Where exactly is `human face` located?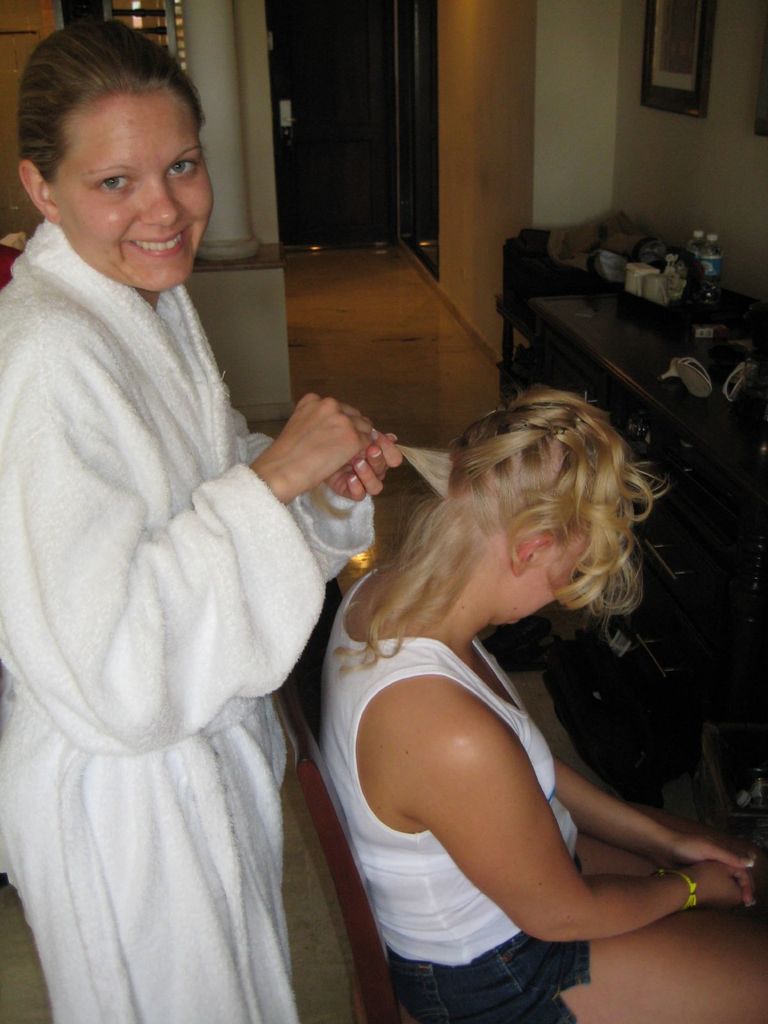
Its bounding box is (55, 99, 223, 284).
